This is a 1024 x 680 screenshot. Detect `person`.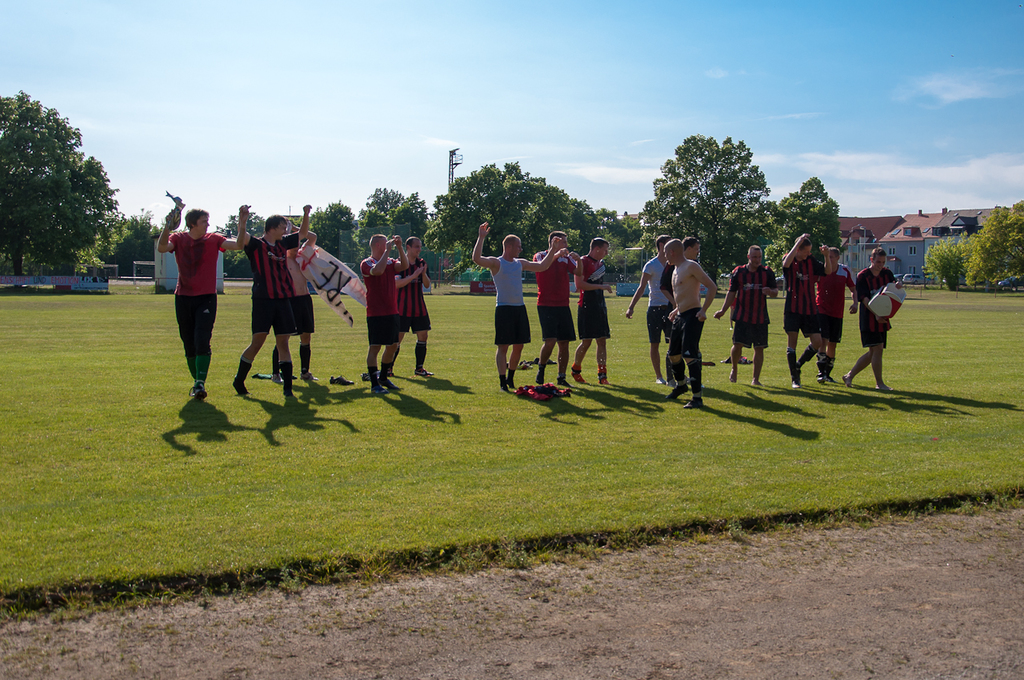
left=234, top=200, right=314, bottom=395.
